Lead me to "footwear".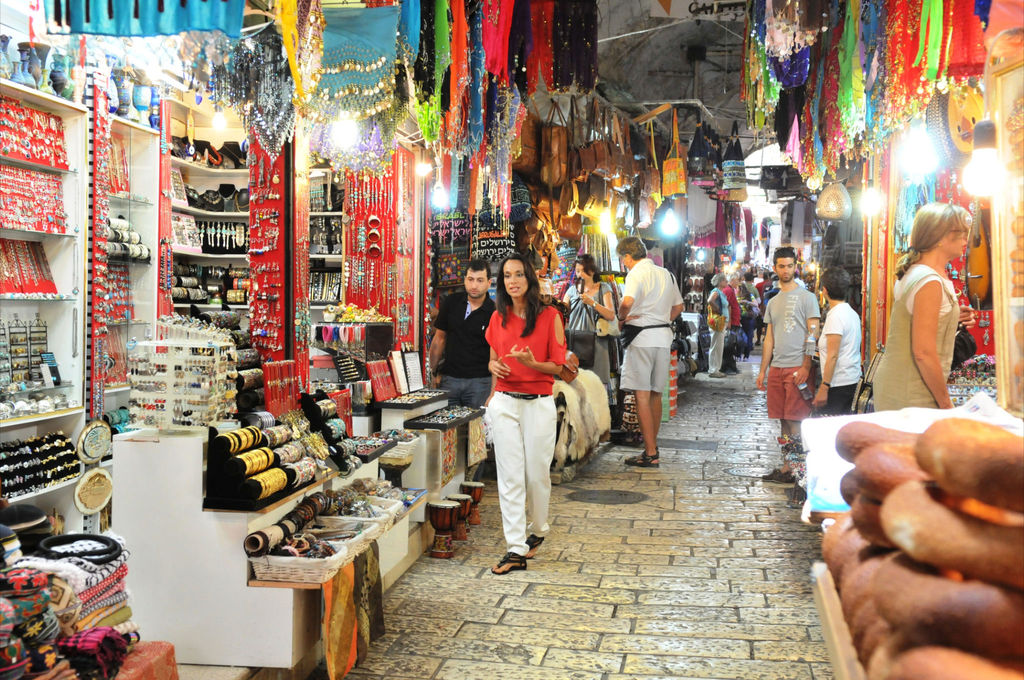
Lead to x1=525 y1=530 x2=545 y2=559.
